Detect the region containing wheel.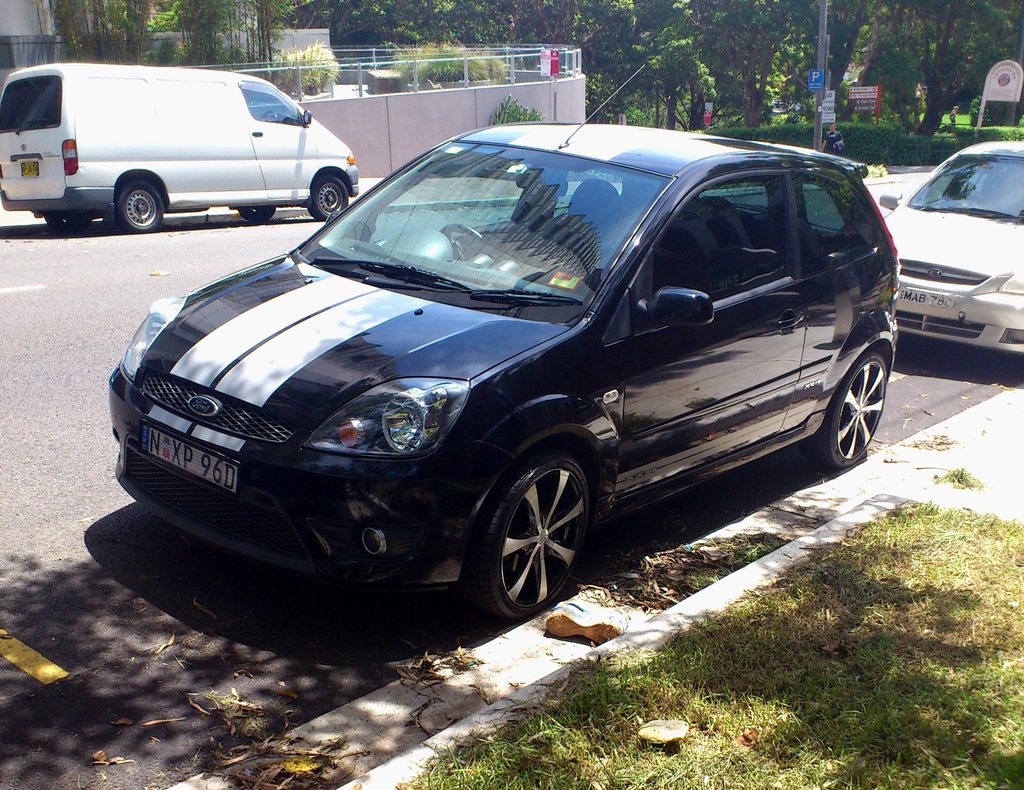
rect(304, 173, 348, 222).
